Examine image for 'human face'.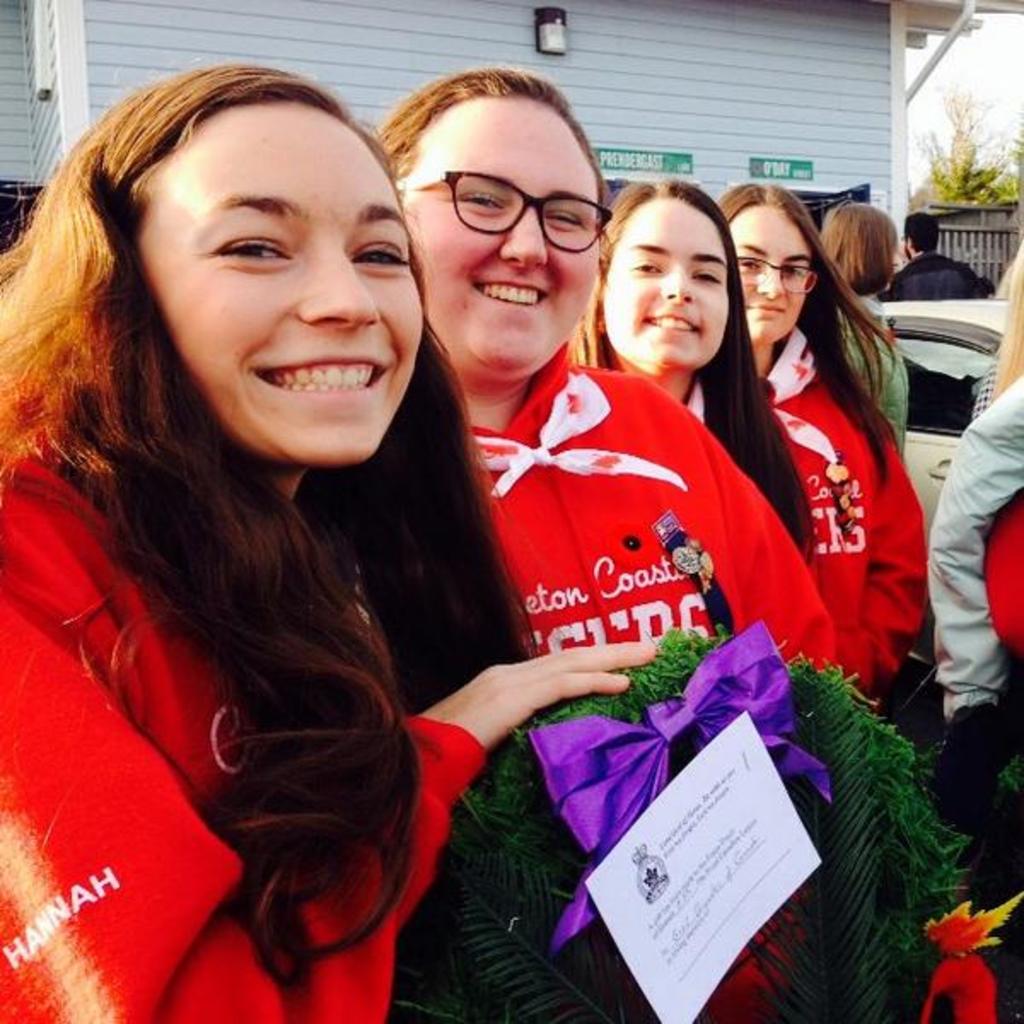
Examination result: bbox(730, 207, 812, 345).
